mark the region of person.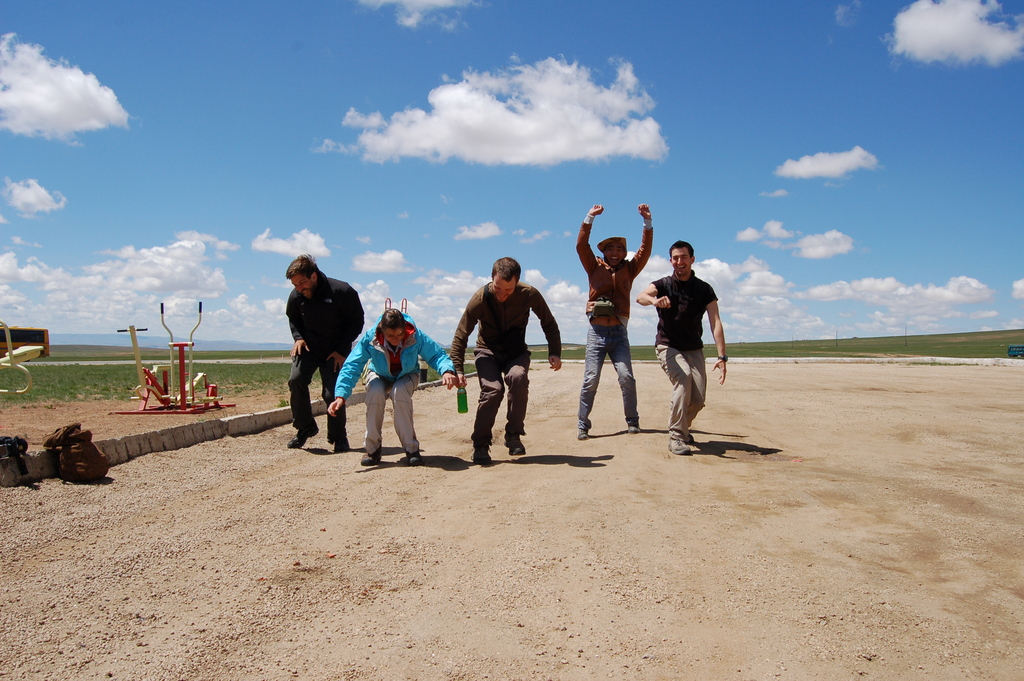
Region: 636 240 729 458.
